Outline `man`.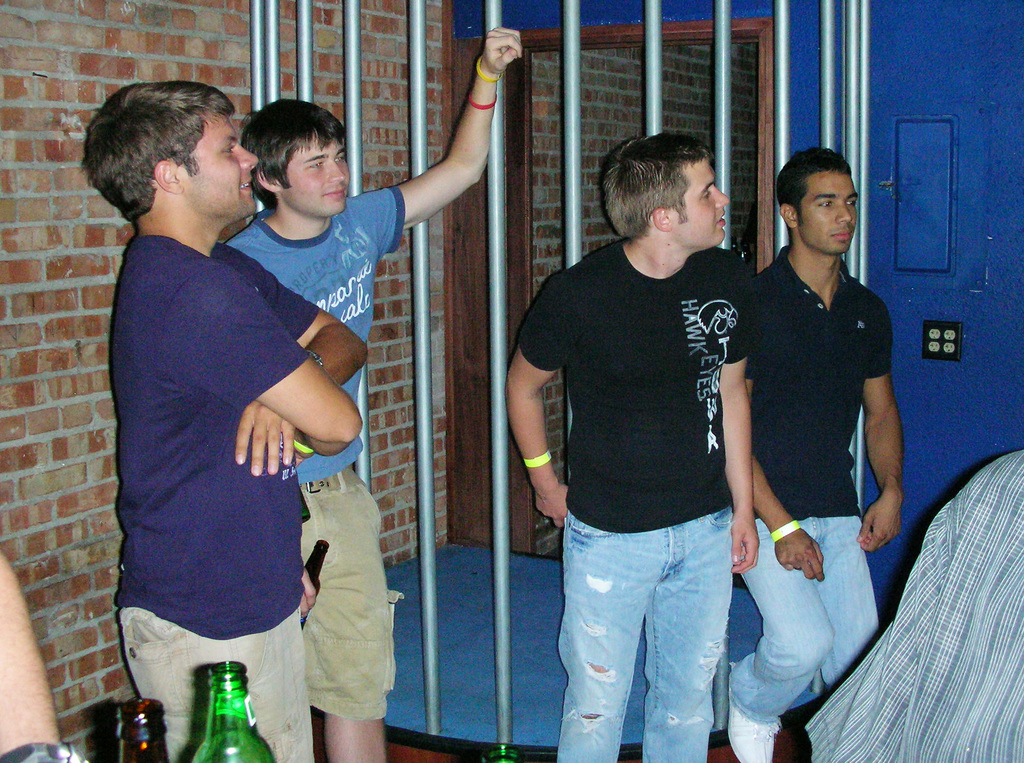
Outline: x1=225, y1=27, x2=524, y2=762.
